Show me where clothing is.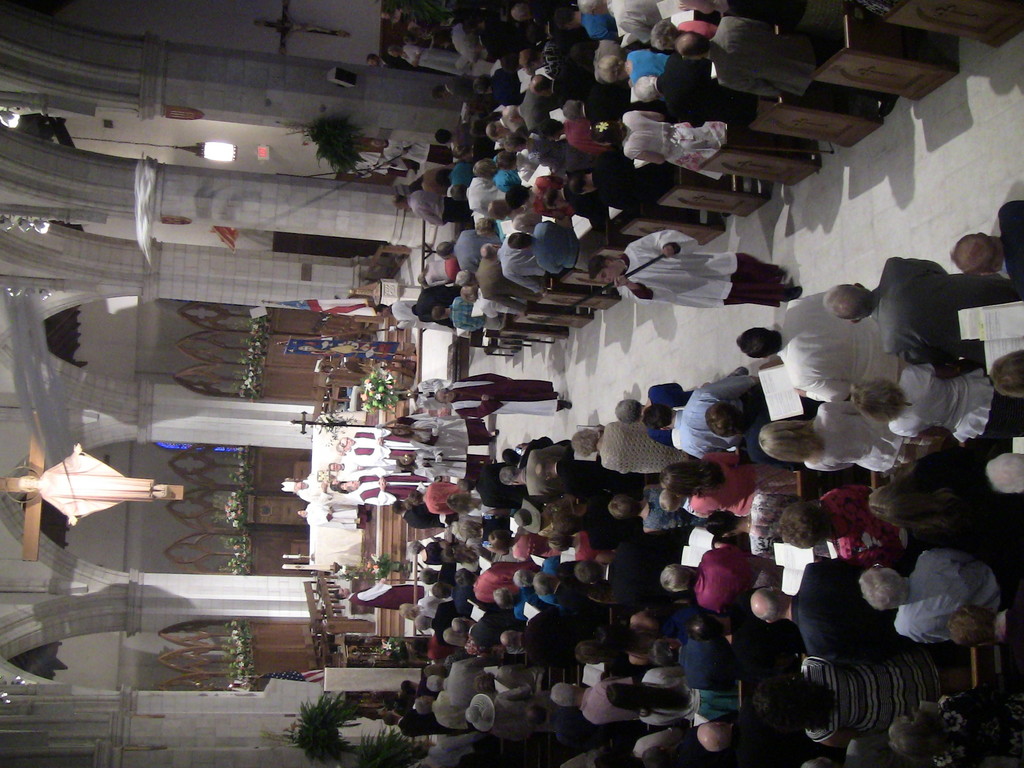
clothing is at 554,447,598,495.
